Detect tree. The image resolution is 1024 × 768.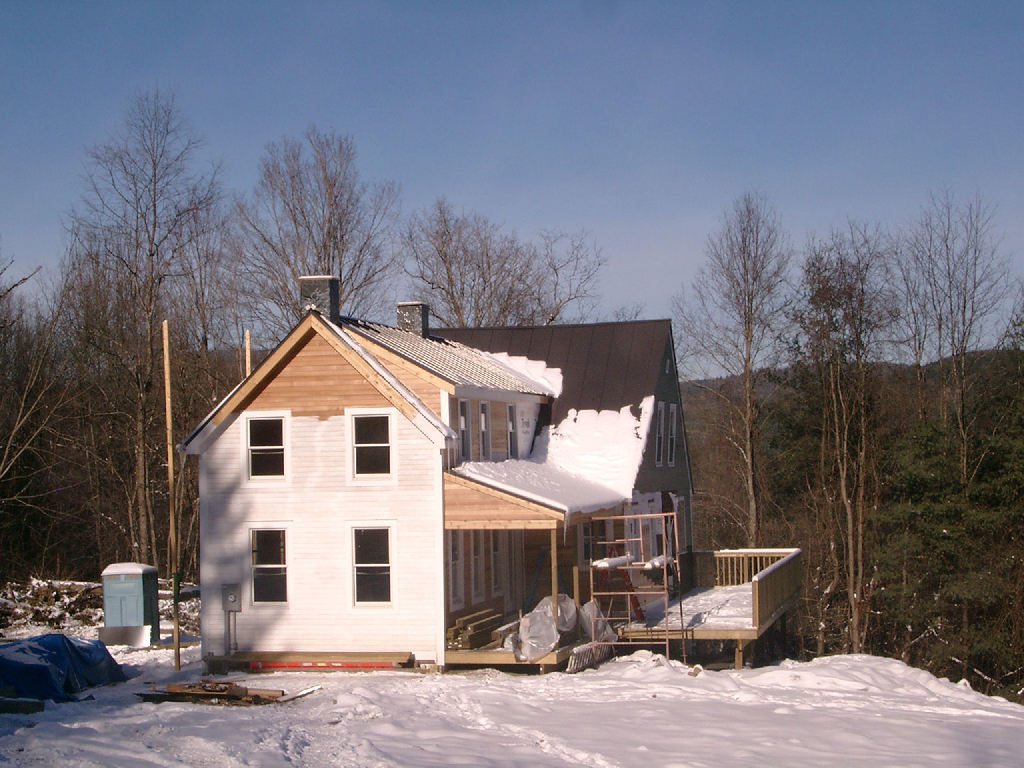
bbox=(388, 189, 615, 341).
